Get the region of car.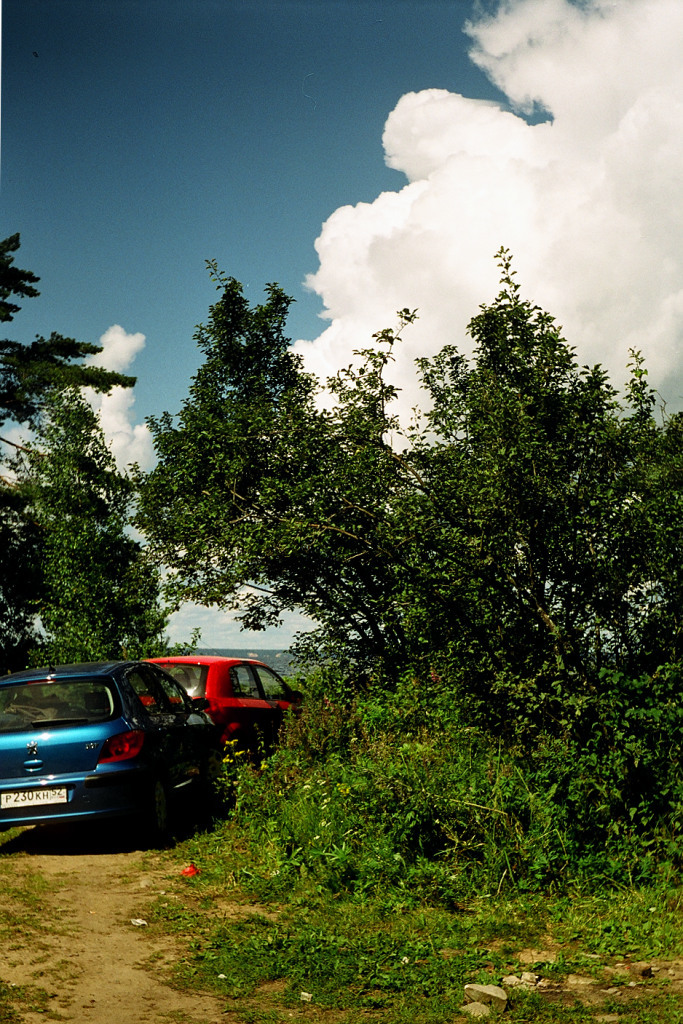
(left=143, top=654, right=303, bottom=755).
